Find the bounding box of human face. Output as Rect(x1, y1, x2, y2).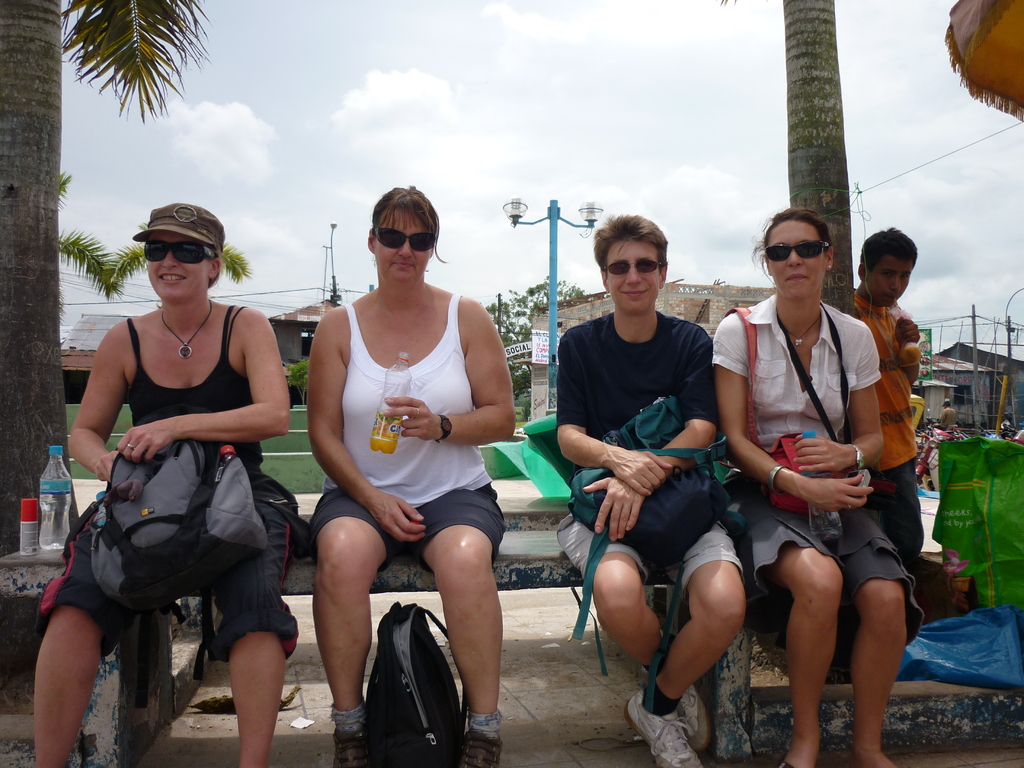
Rect(868, 248, 913, 311).
